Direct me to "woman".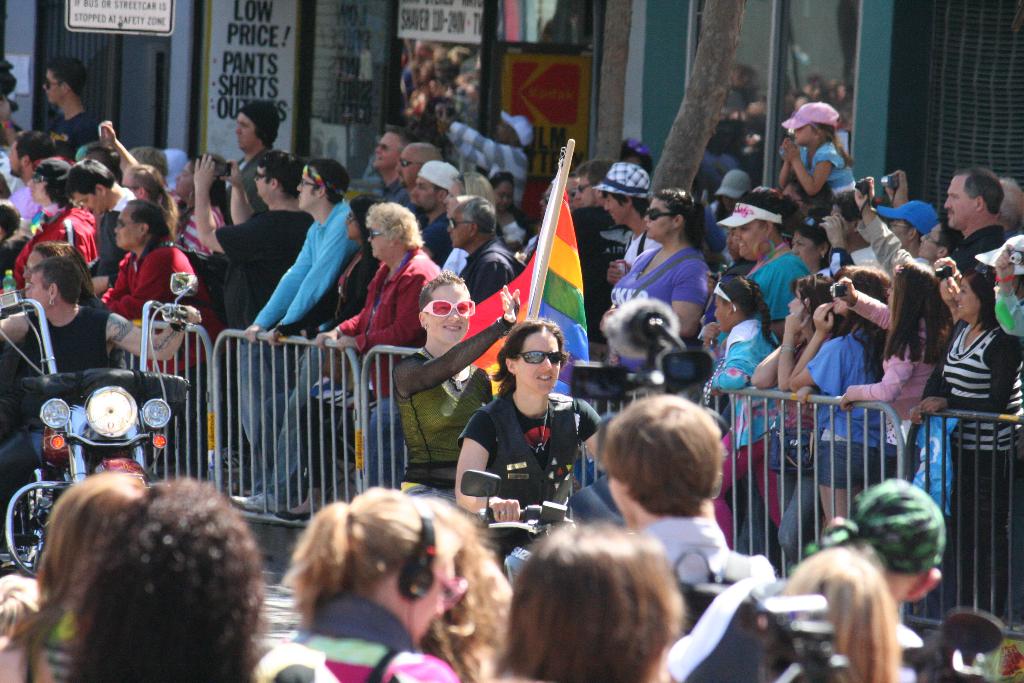
Direction: <region>695, 188, 816, 361</region>.
